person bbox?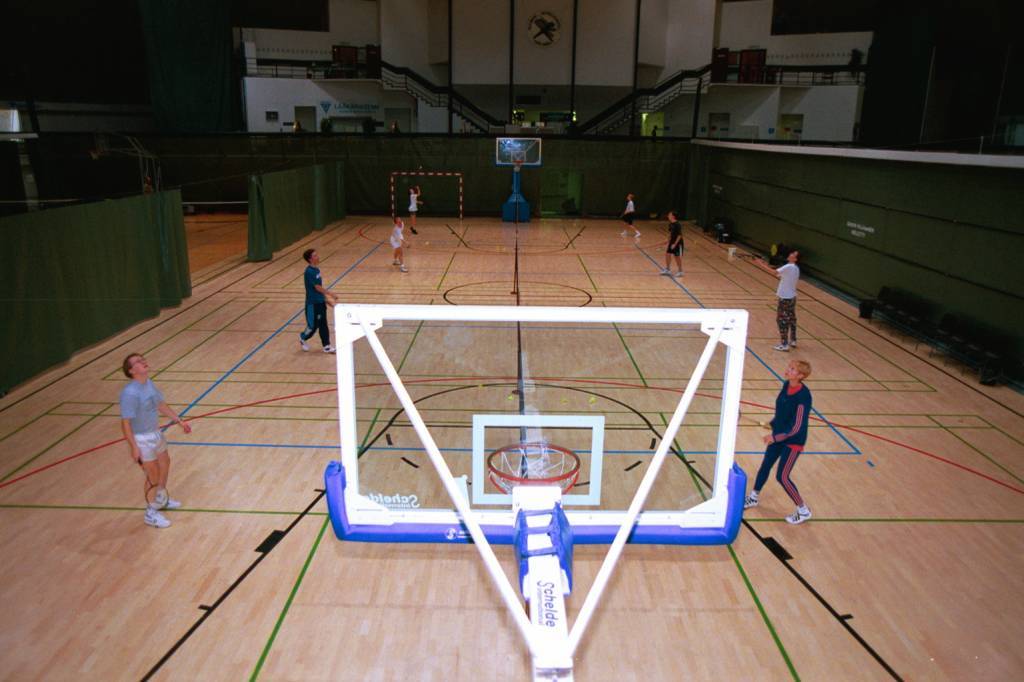
753/248/801/348
